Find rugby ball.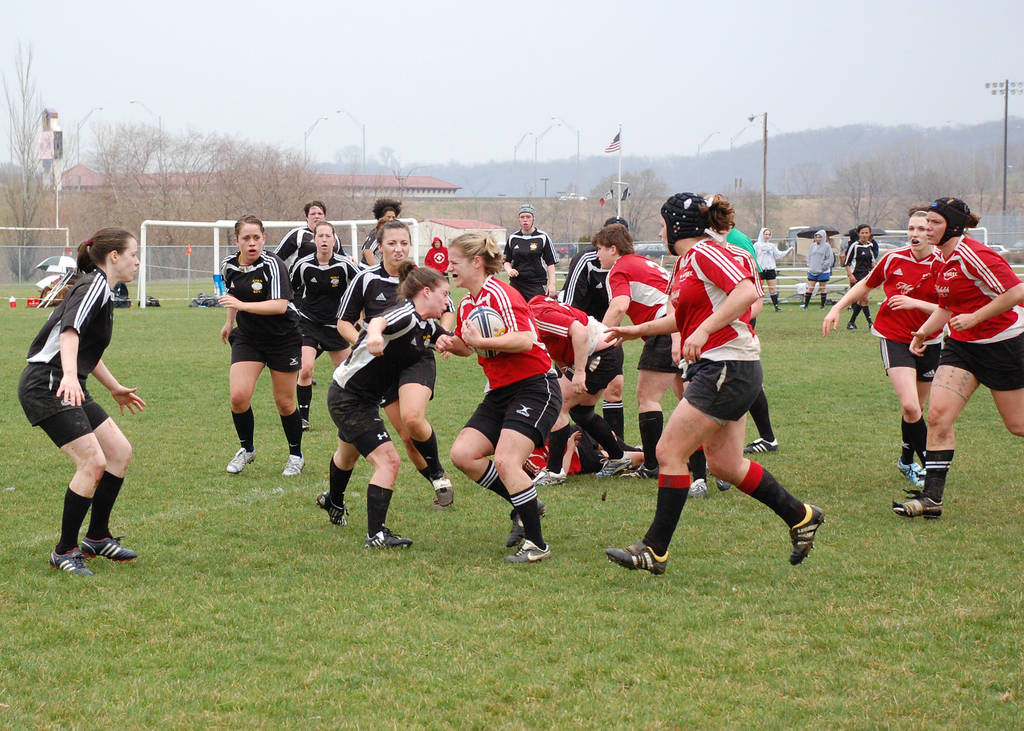
461/303/504/360.
